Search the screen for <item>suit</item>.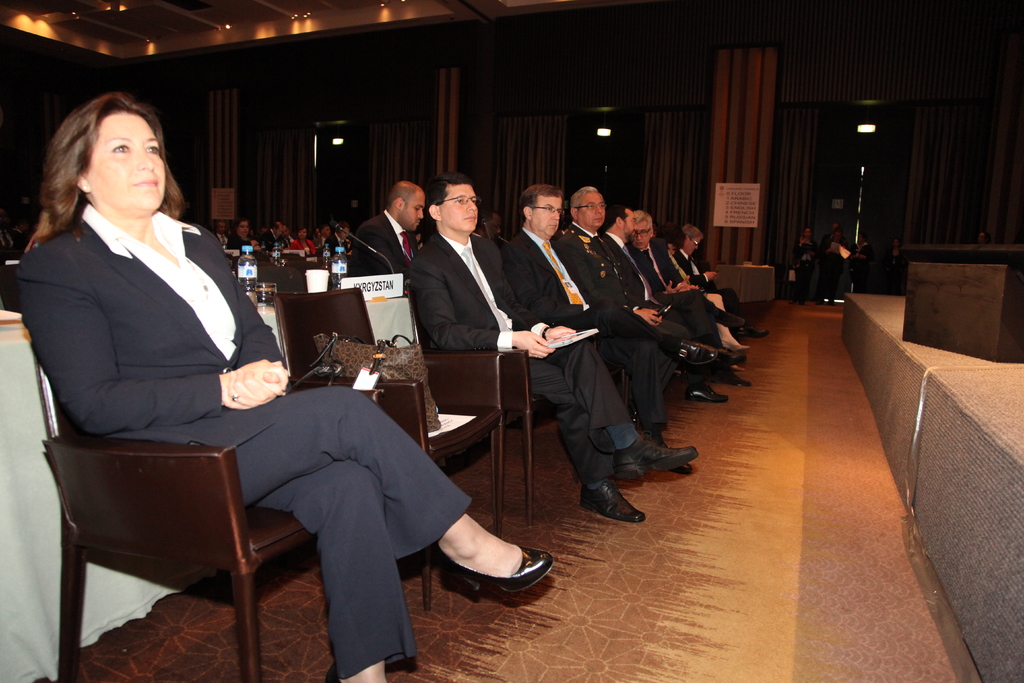
Found at [x1=215, y1=233, x2=228, y2=245].
